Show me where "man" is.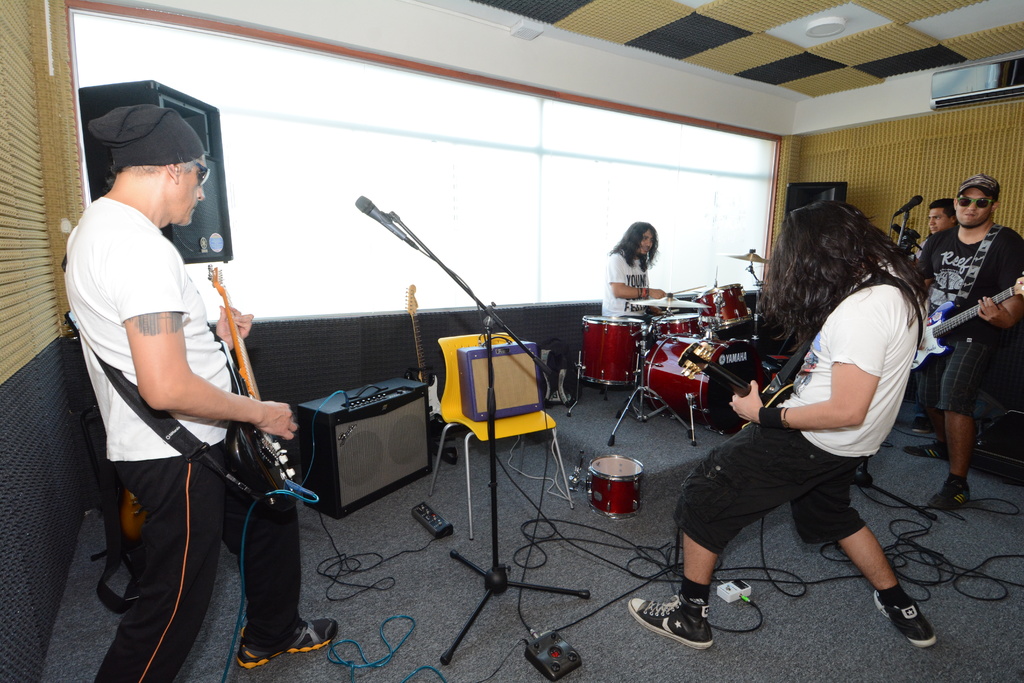
"man" is at (x1=906, y1=170, x2=1023, y2=511).
